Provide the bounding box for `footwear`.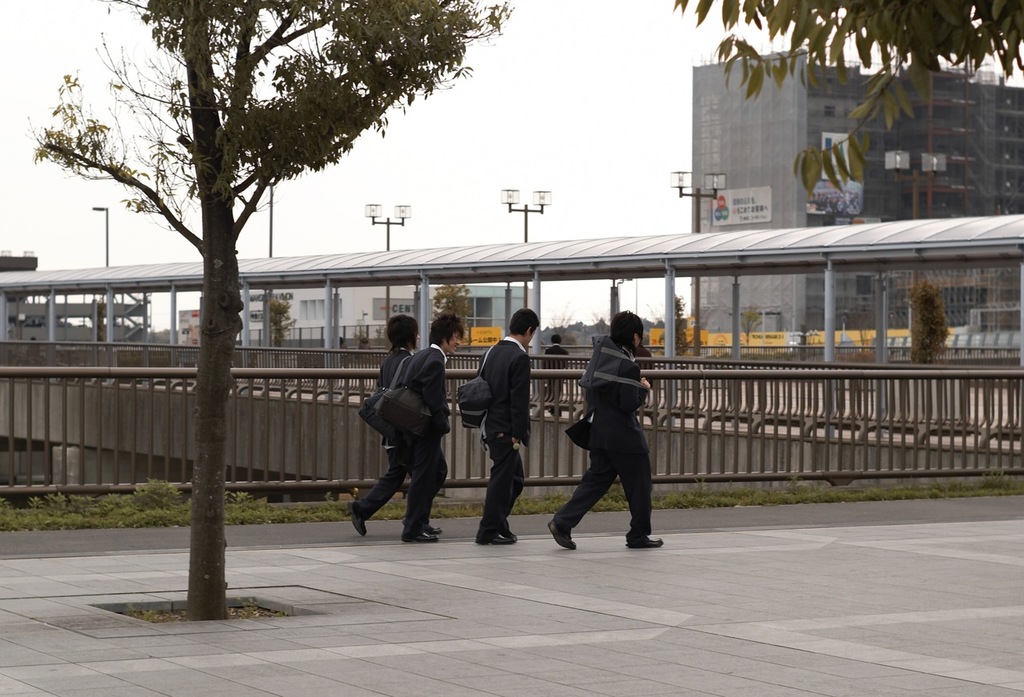
left=498, top=527, right=517, bottom=537.
